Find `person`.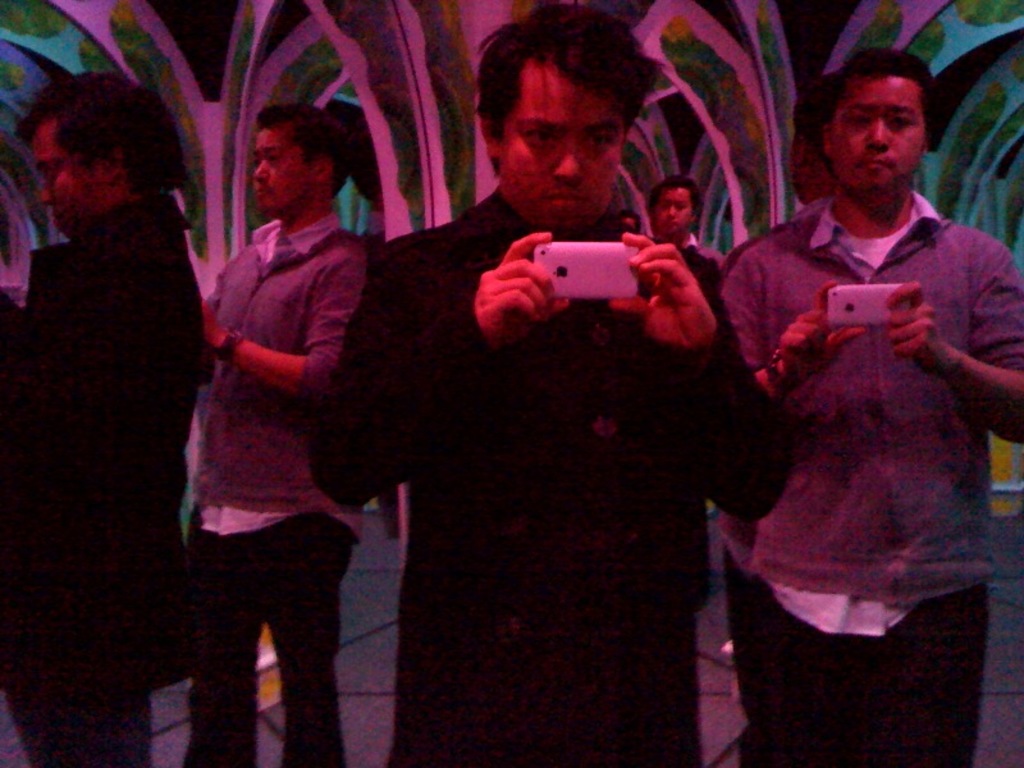
box(689, 54, 996, 719).
